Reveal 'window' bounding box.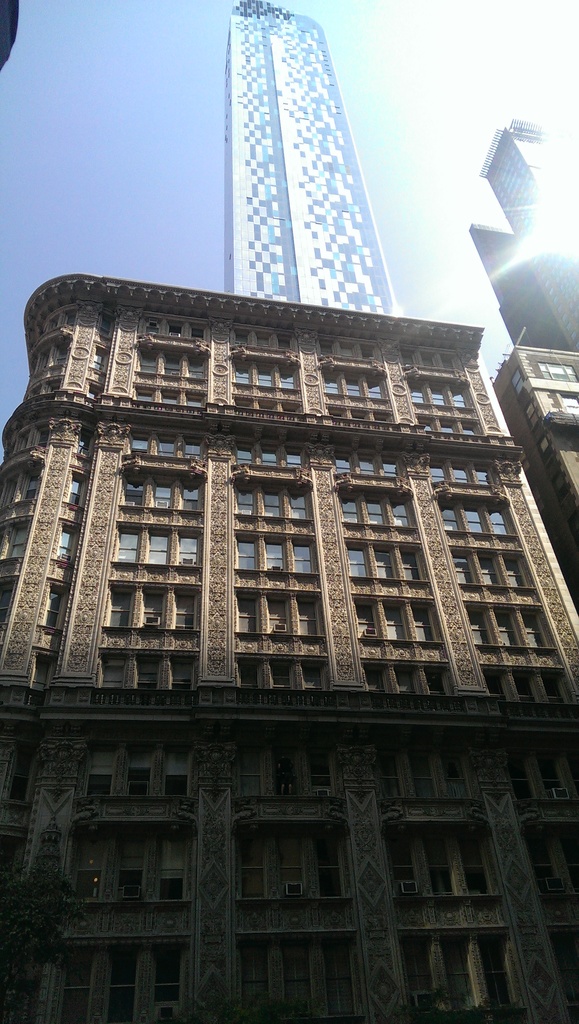
Revealed: <bbox>446, 545, 532, 602</bbox>.
